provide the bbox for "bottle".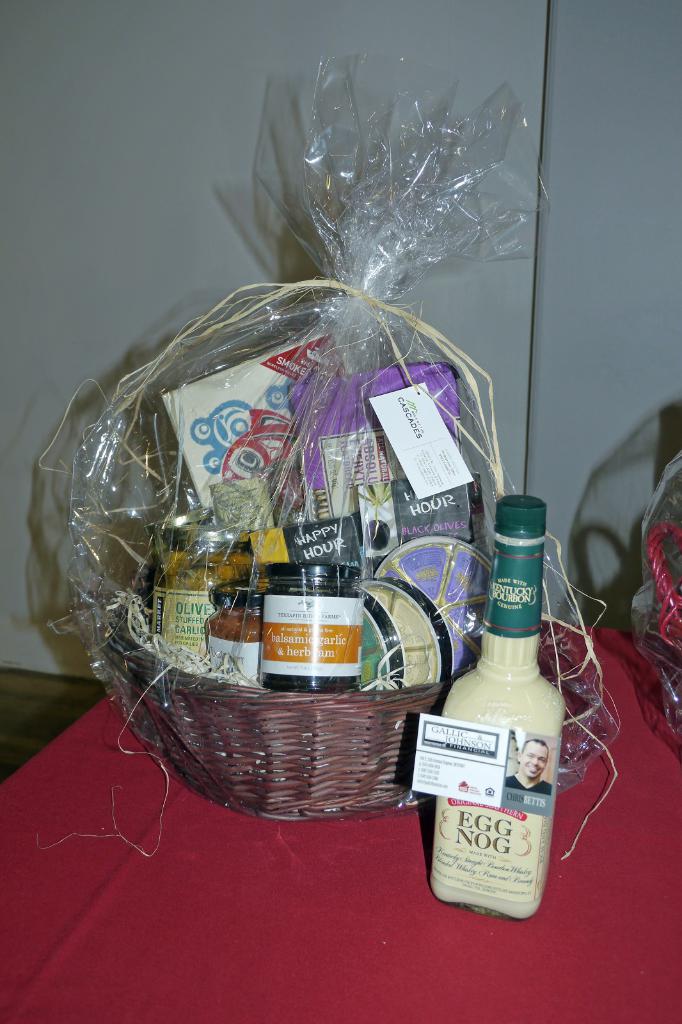
Rect(425, 514, 571, 932).
